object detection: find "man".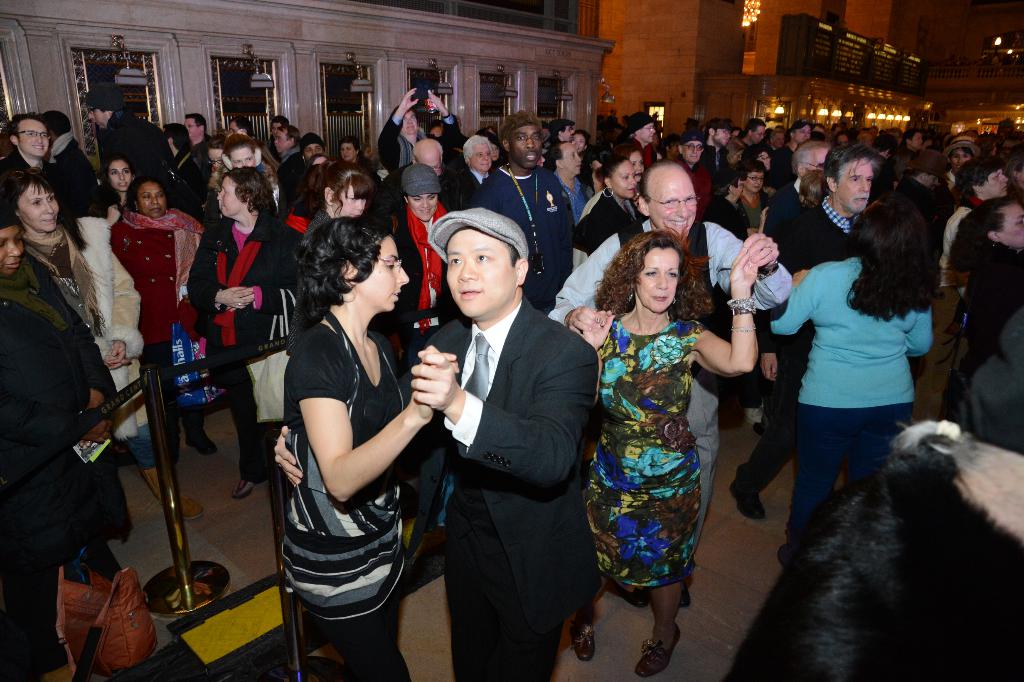
Rect(276, 208, 596, 681).
